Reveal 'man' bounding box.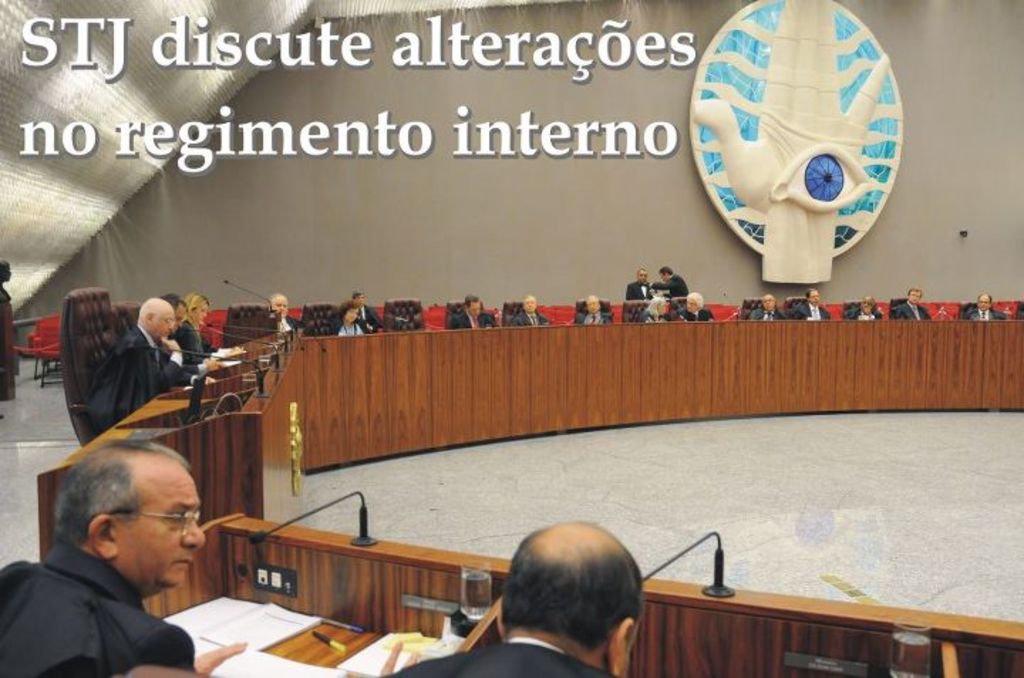
Revealed: l=657, t=263, r=688, b=298.
